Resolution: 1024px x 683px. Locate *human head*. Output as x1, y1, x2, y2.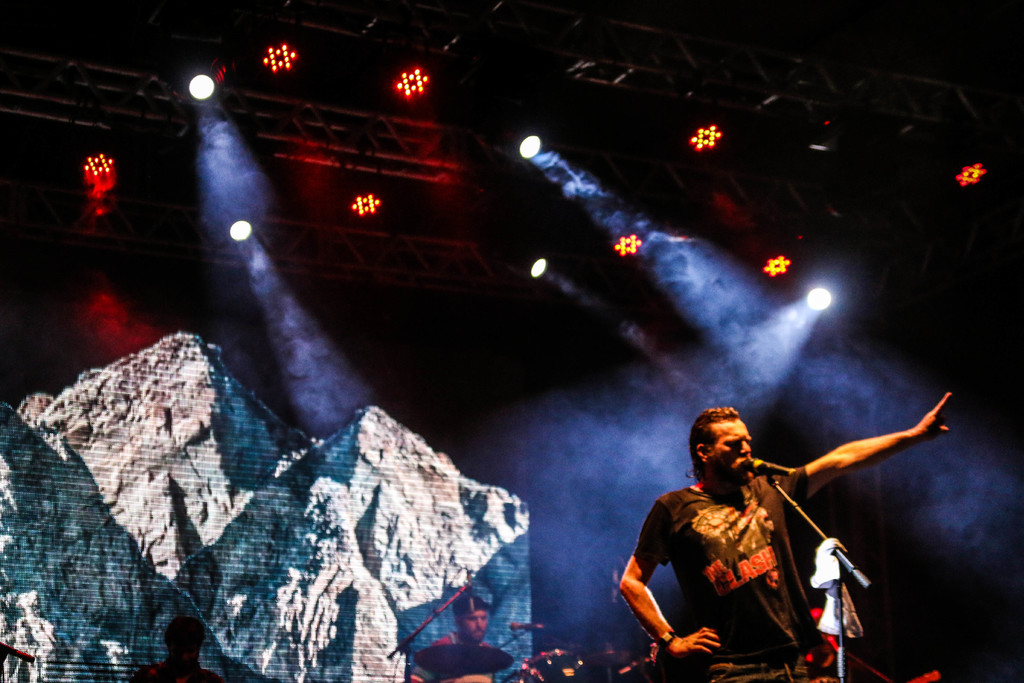
164, 612, 207, 670.
